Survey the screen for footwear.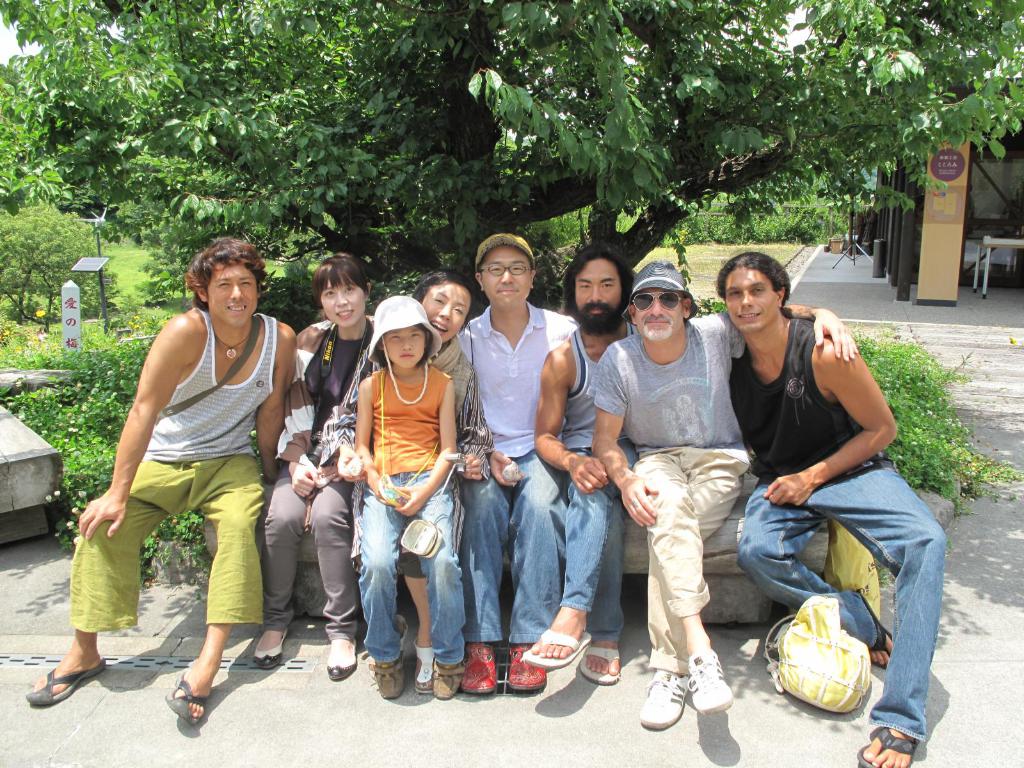
Survey found: left=518, top=626, right=590, bottom=669.
